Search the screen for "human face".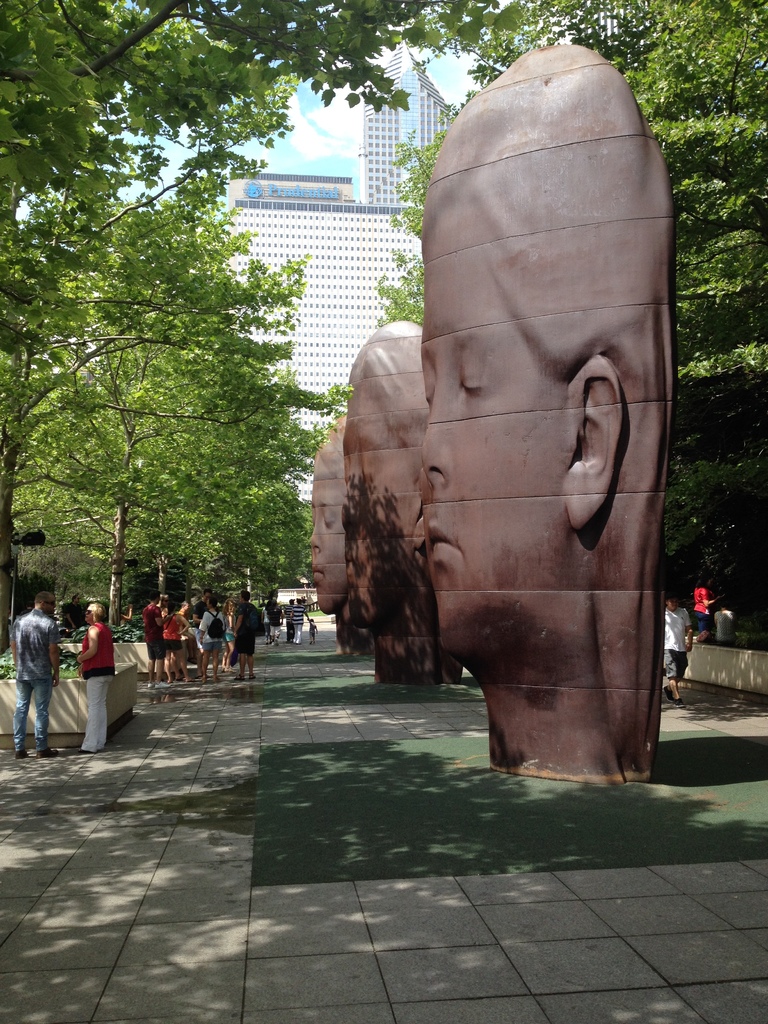
Found at select_region(421, 202, 565, 643).
